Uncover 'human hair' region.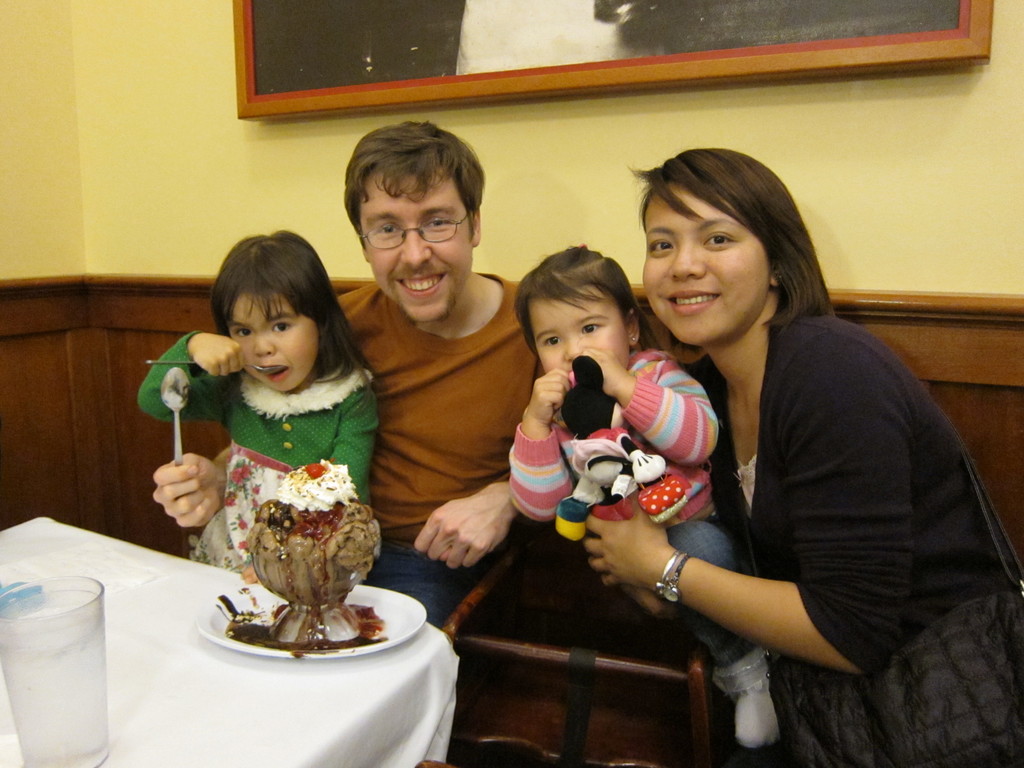
Uncovered: left=212, top=236, right=382, bottom=396.
